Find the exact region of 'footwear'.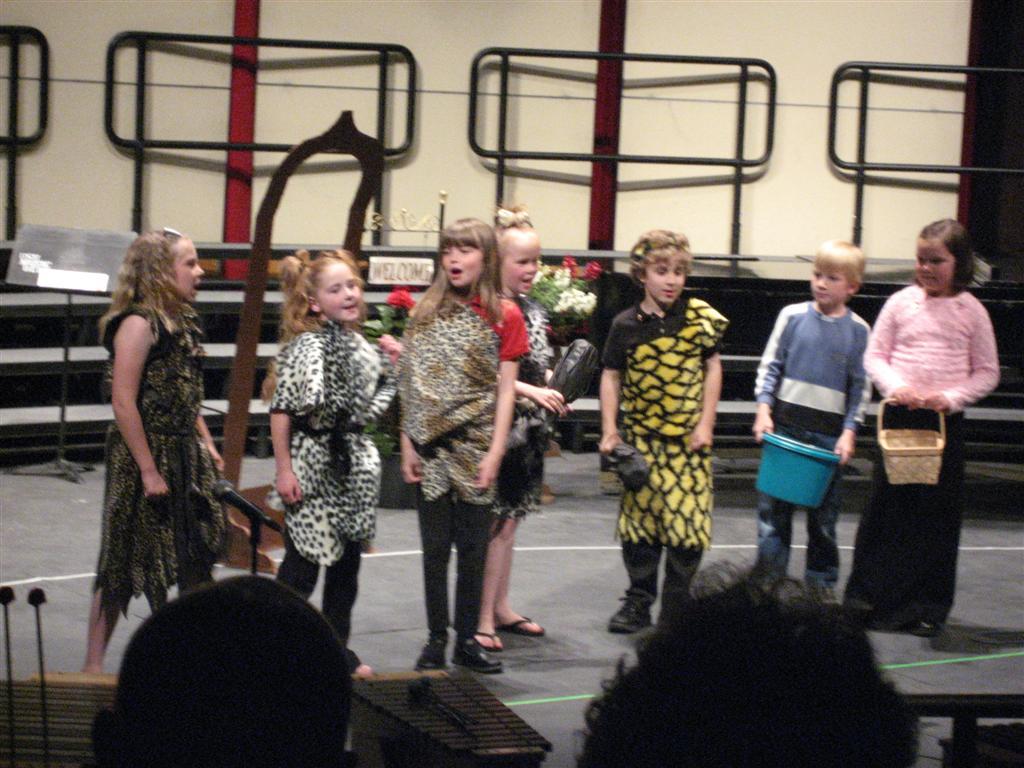
Exact region: [607,596,650,635].
